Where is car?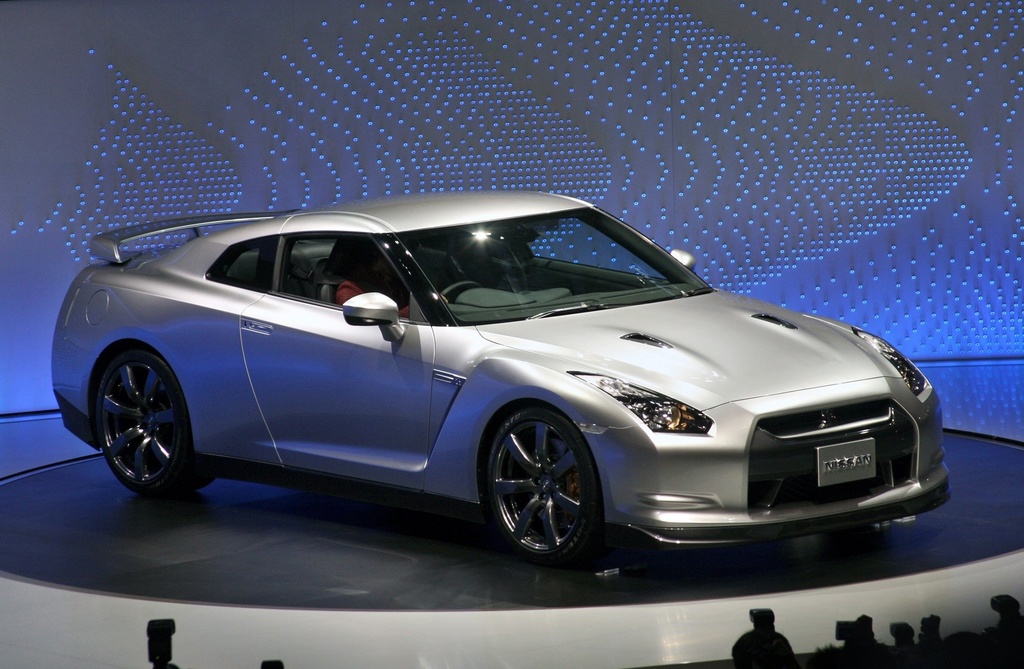
Rect(59, 191, 965, 592).
